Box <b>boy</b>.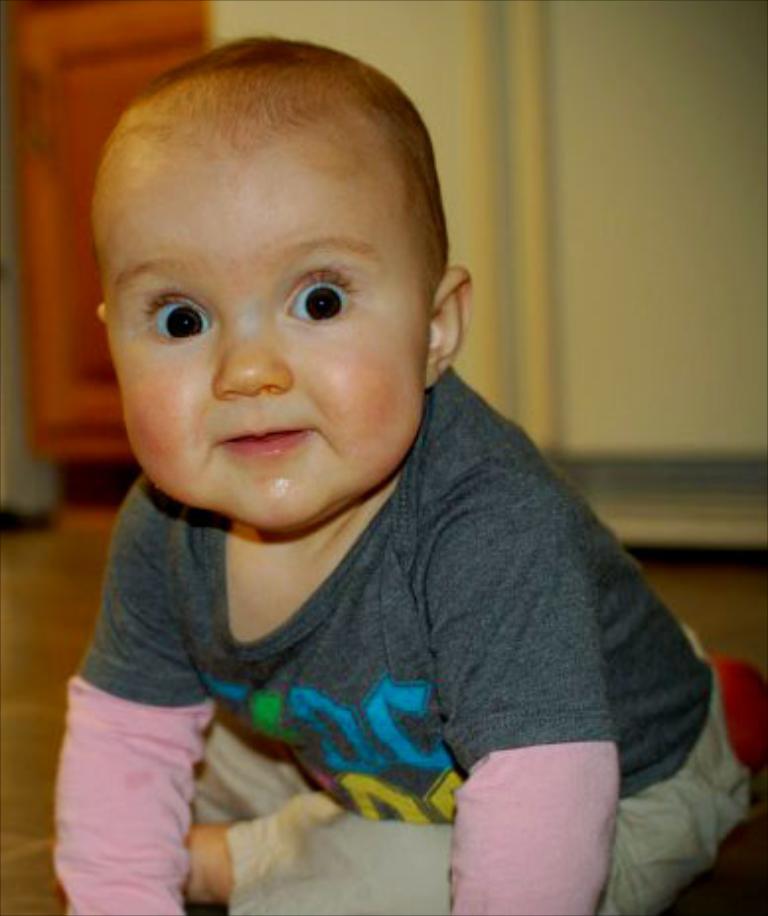
{"x1": 53, "y1": 24, "x2": 750, "y2": 914}.
